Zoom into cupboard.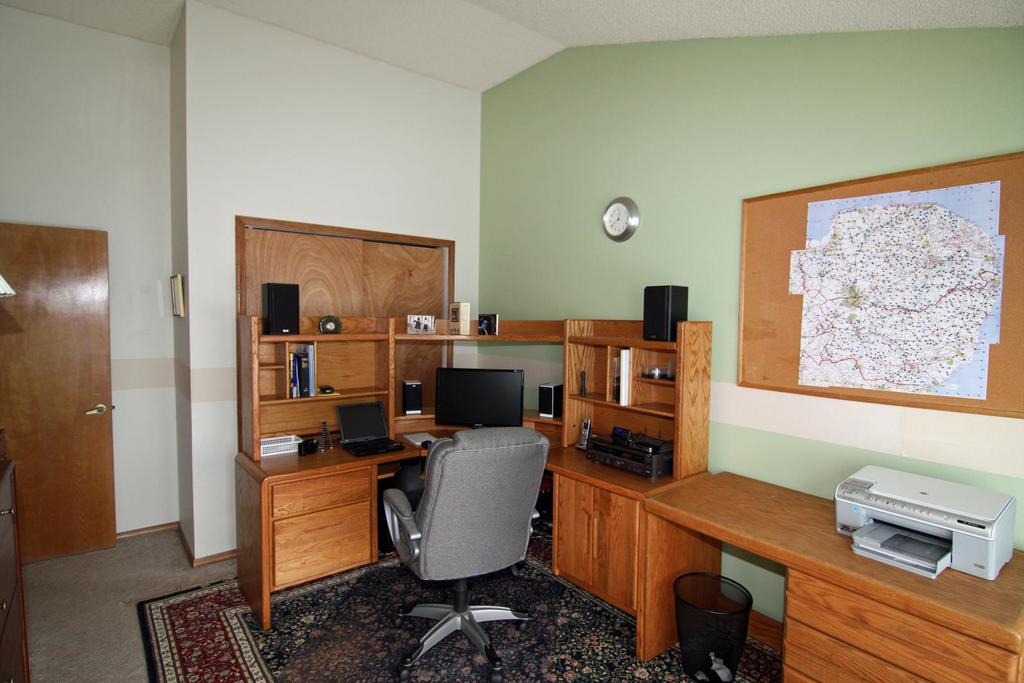
Zoom target: 231, 317, 1023, 645.
